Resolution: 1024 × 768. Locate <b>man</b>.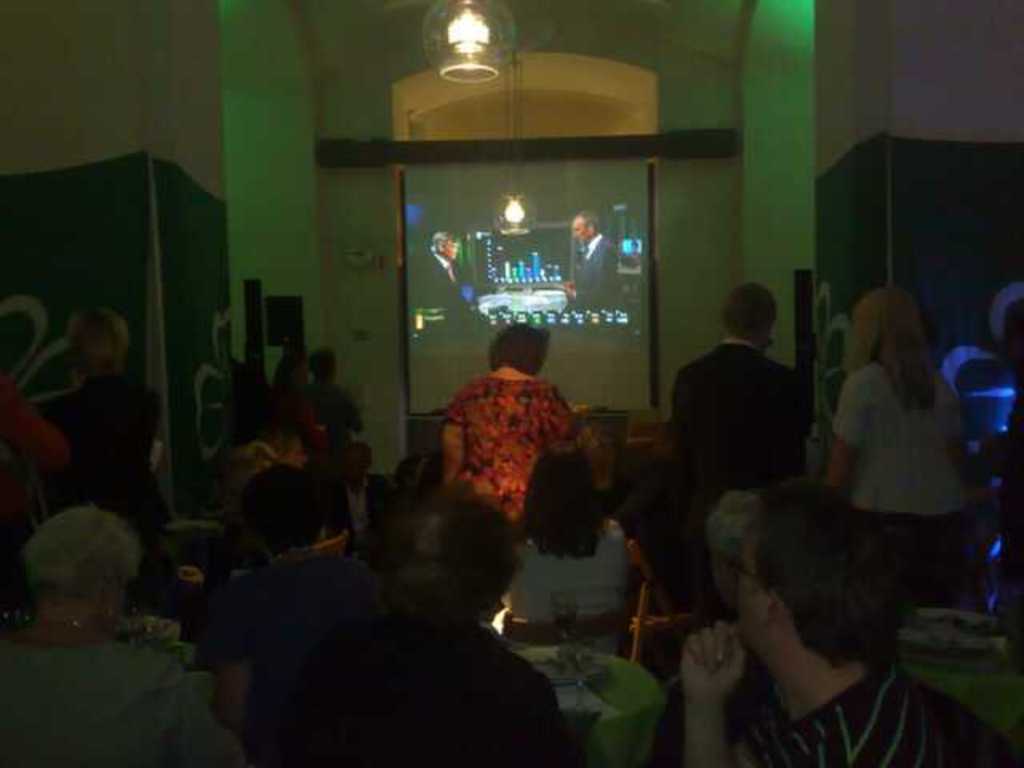
bbox=[560, 213, 616, 304].
